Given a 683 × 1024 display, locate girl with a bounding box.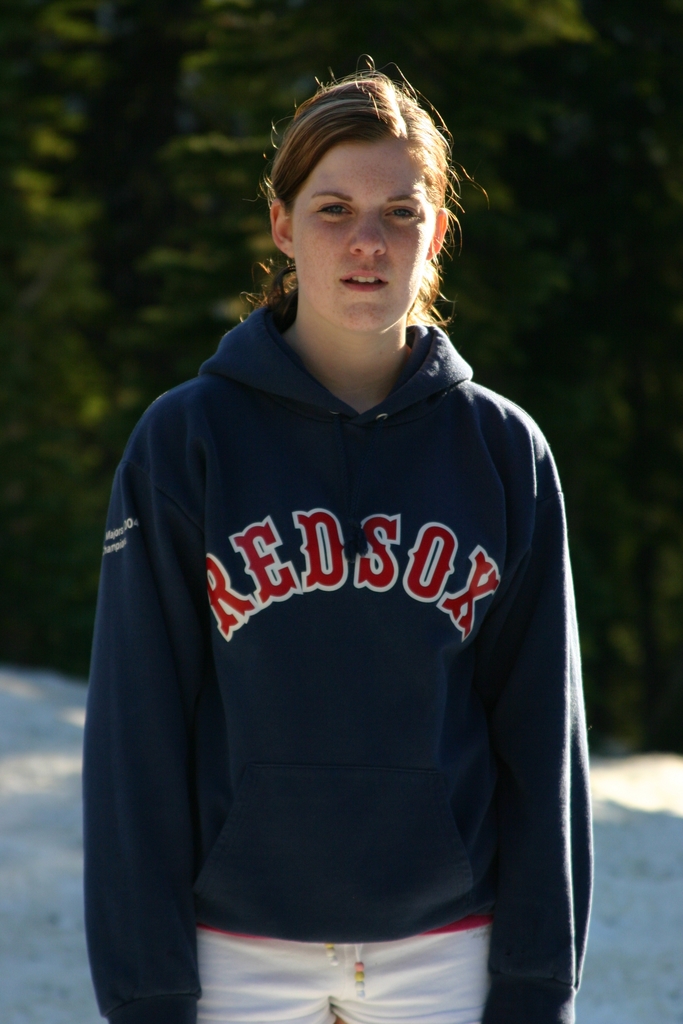
Located: locate(74, 63, 592, 1023).
